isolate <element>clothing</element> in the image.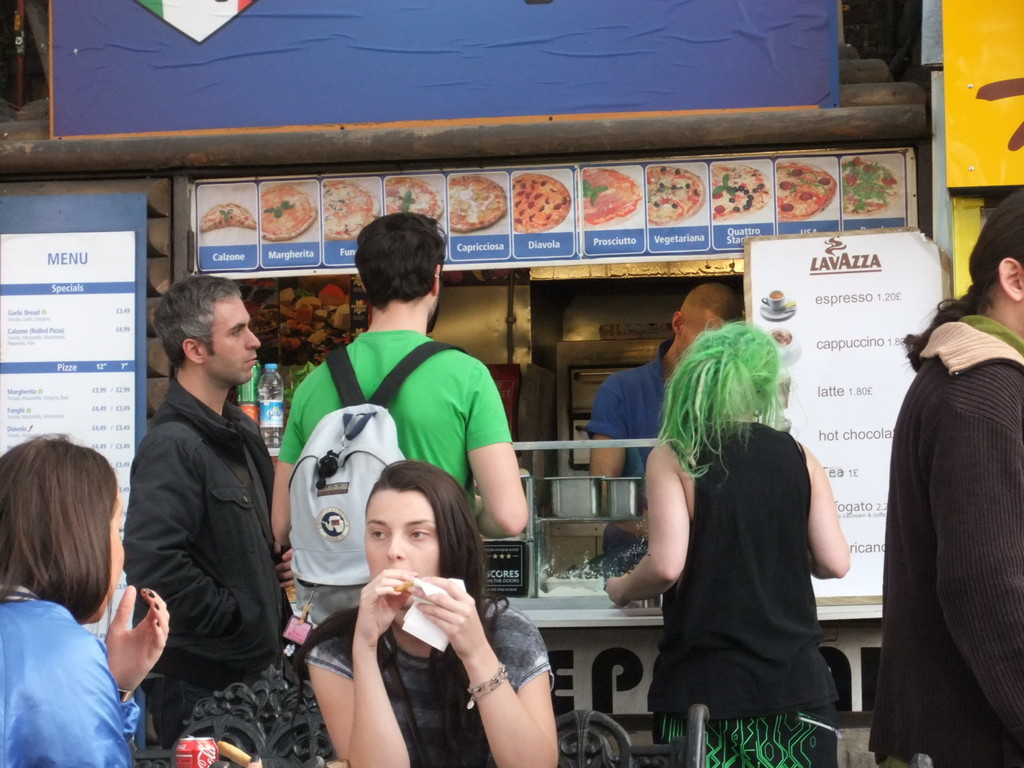
Isolated region: rect(866, 317, 1023, 767).
